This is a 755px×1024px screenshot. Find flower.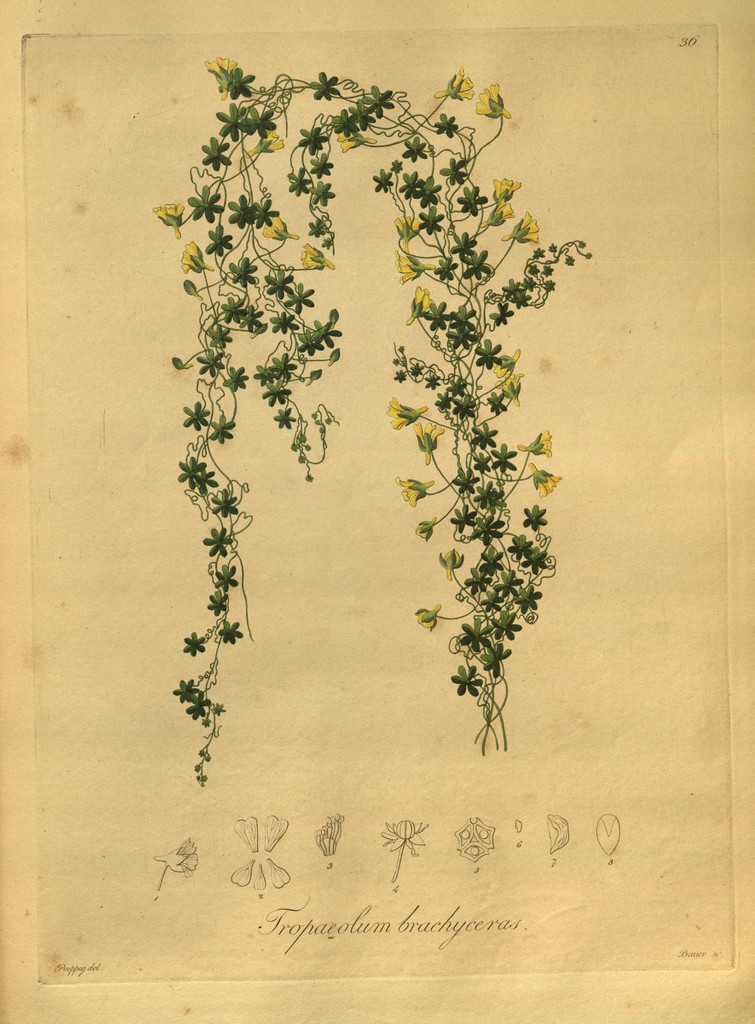
Bounding box: <bbox>493, 369, 523, 407</bbox>.
